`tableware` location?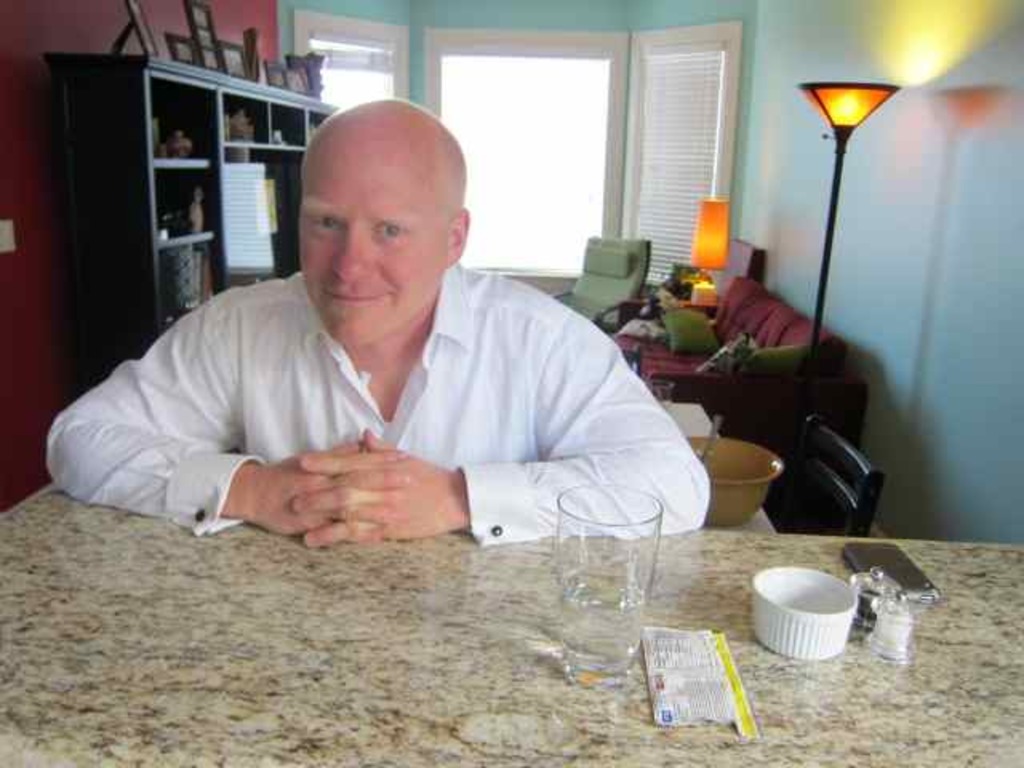
detection(752, 565, 858, 664)
